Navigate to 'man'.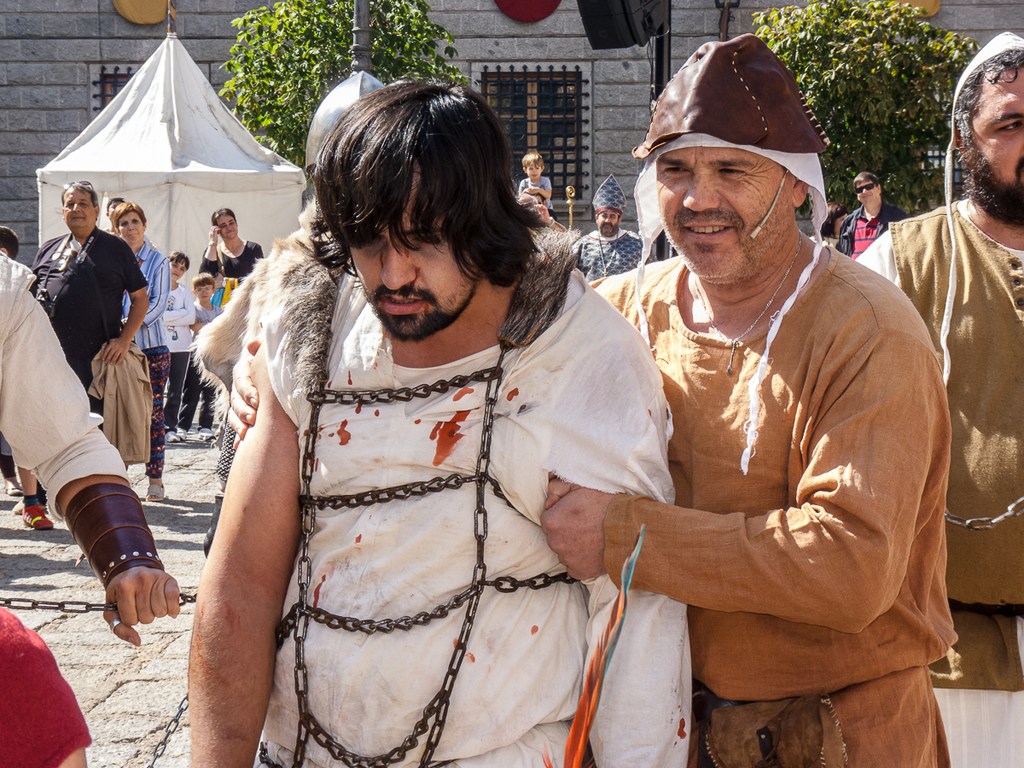
Navigation target: left=565, top=171, right=643, bottom=288.
